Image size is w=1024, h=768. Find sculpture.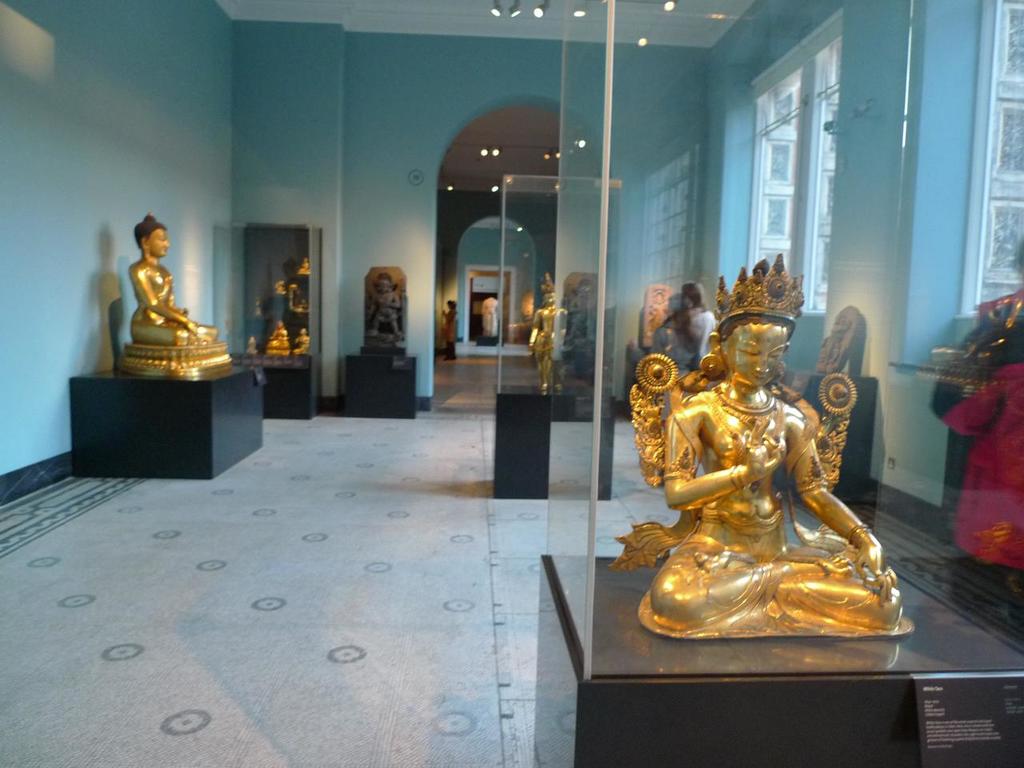
bbox=[246, 298, 266, 322].
